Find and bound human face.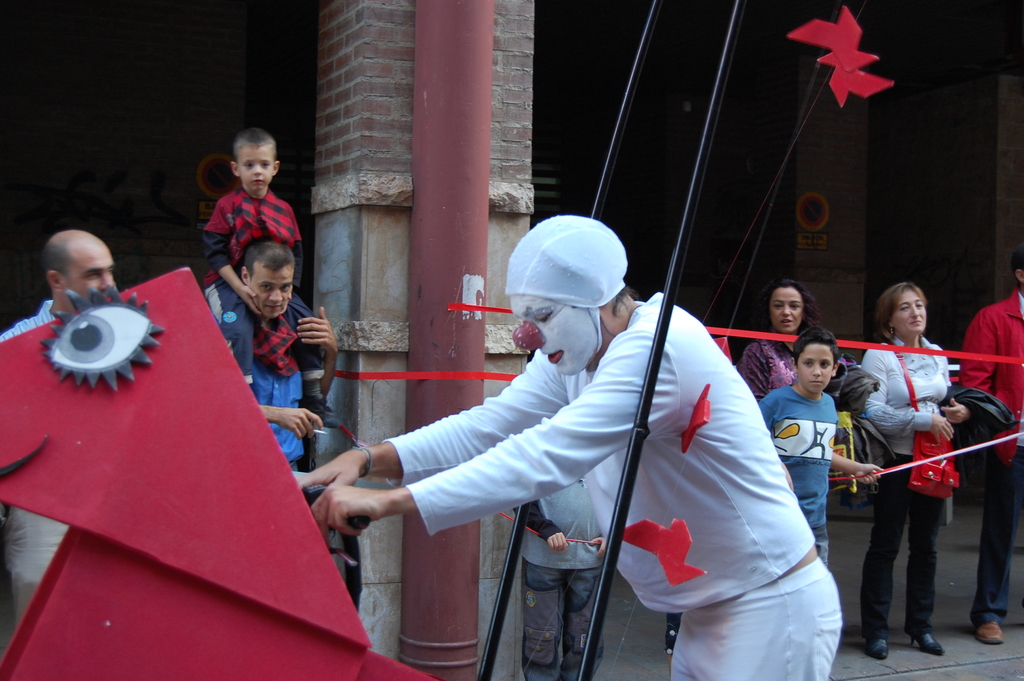
Bound: pyautogui.locateOnScreen(769, 284, 804, 334).
